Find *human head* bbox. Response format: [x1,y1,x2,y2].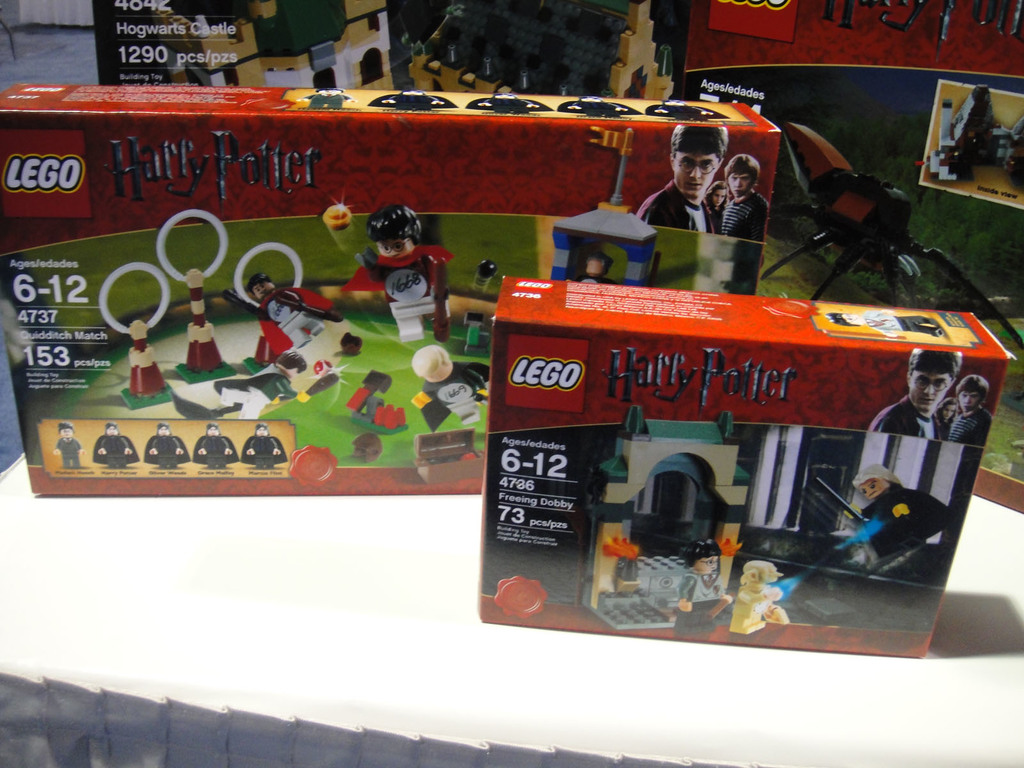
[669,129,726,199].
